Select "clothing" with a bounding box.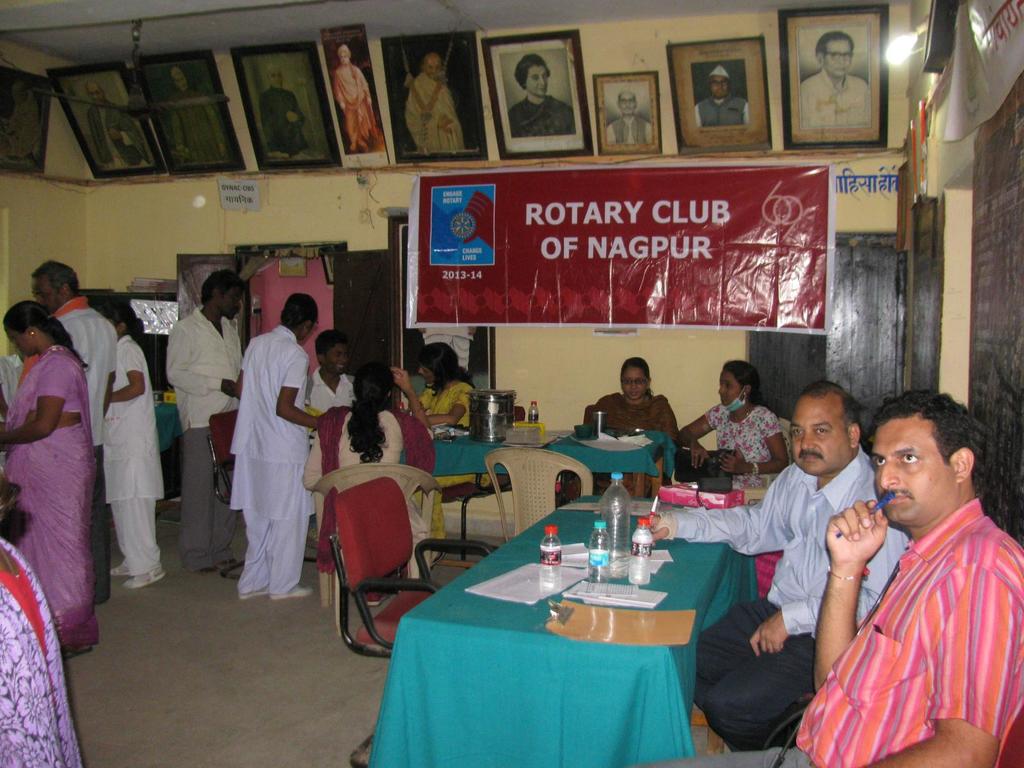
x1=408 y1=371 x2=474 y2=560.
